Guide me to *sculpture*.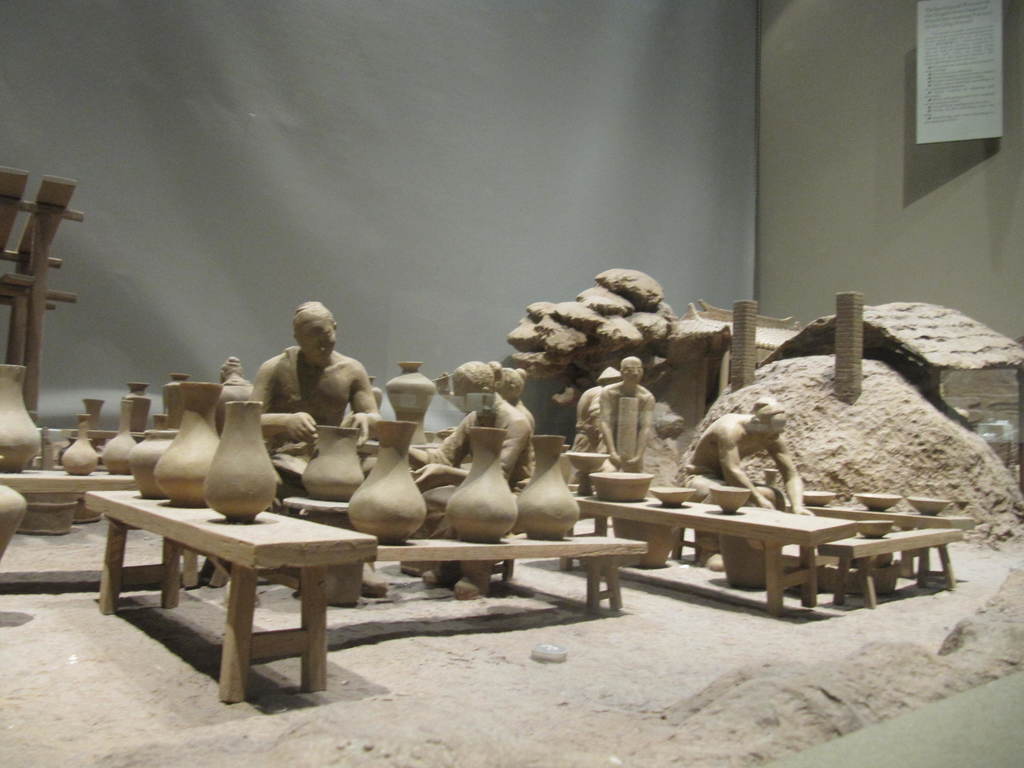
Guidance: x1=564, y1=360, x2=624, y2=495.
